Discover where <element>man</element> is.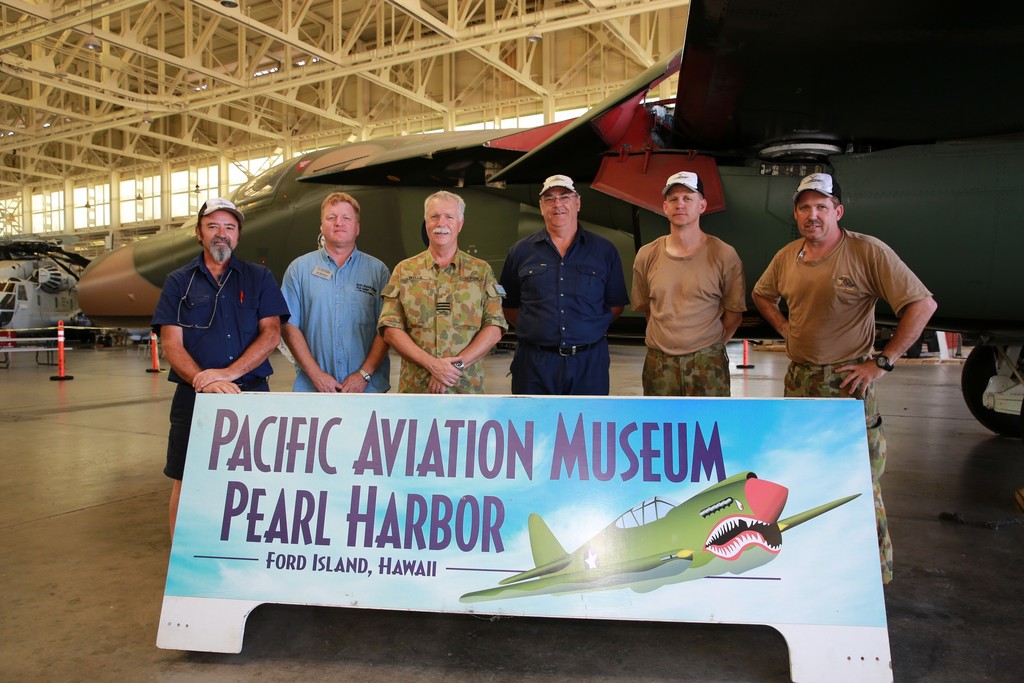
Discovered at x1=499 y1=173 x2=630 y2=393.
